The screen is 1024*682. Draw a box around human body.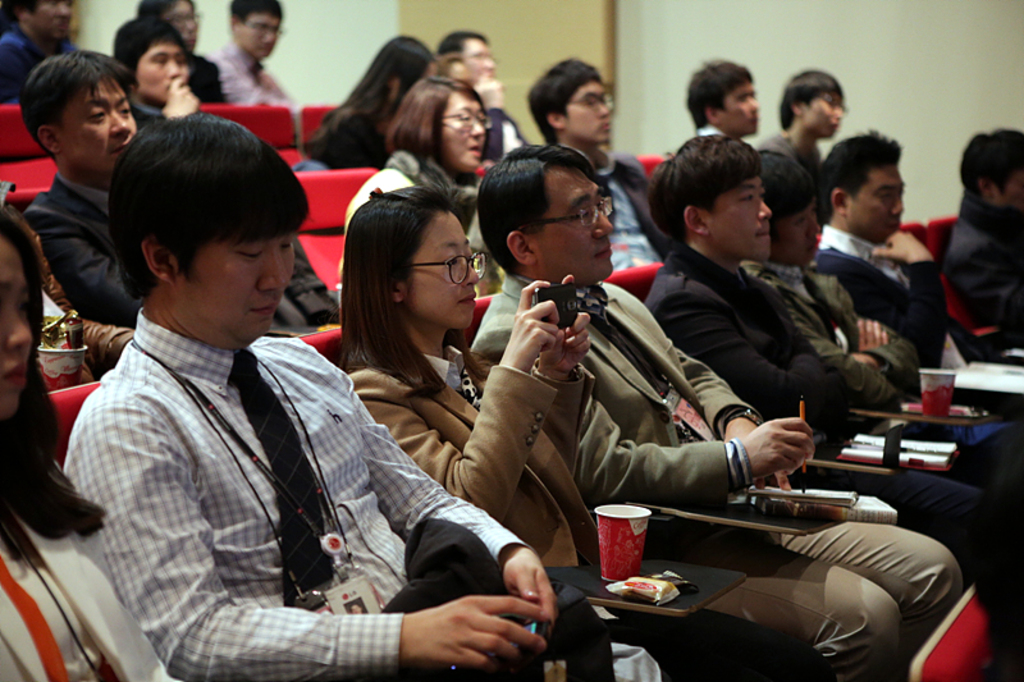
BBox(29, 174, 334, 319).
